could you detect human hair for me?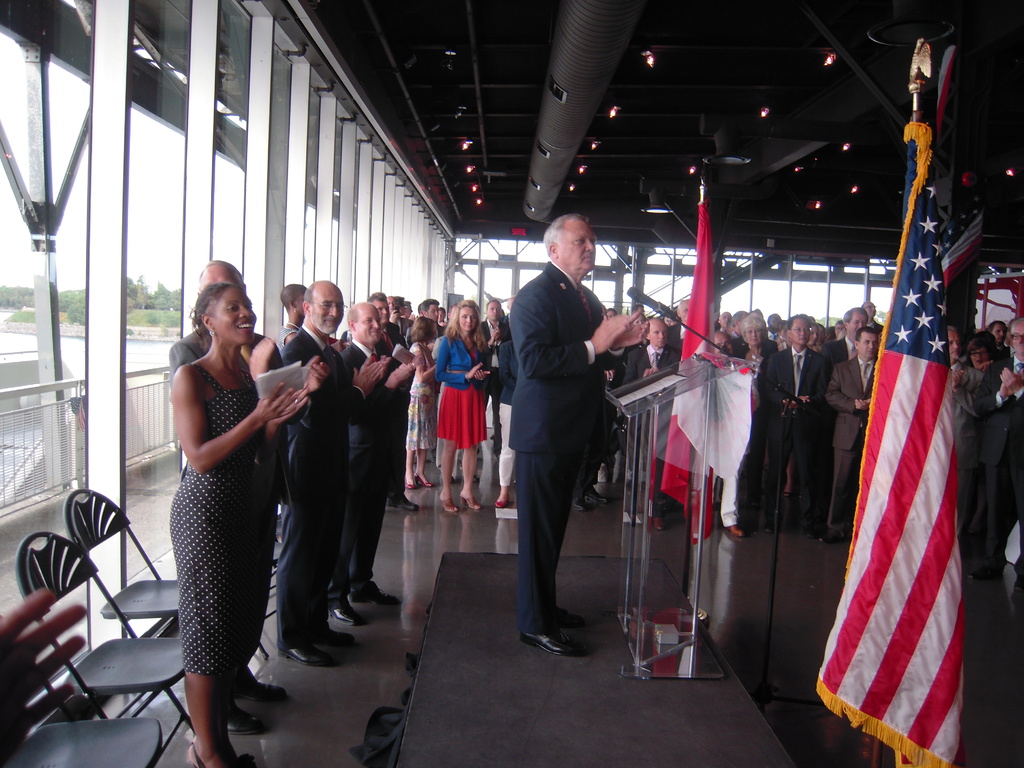
Detection result: 191,280,232,326.
